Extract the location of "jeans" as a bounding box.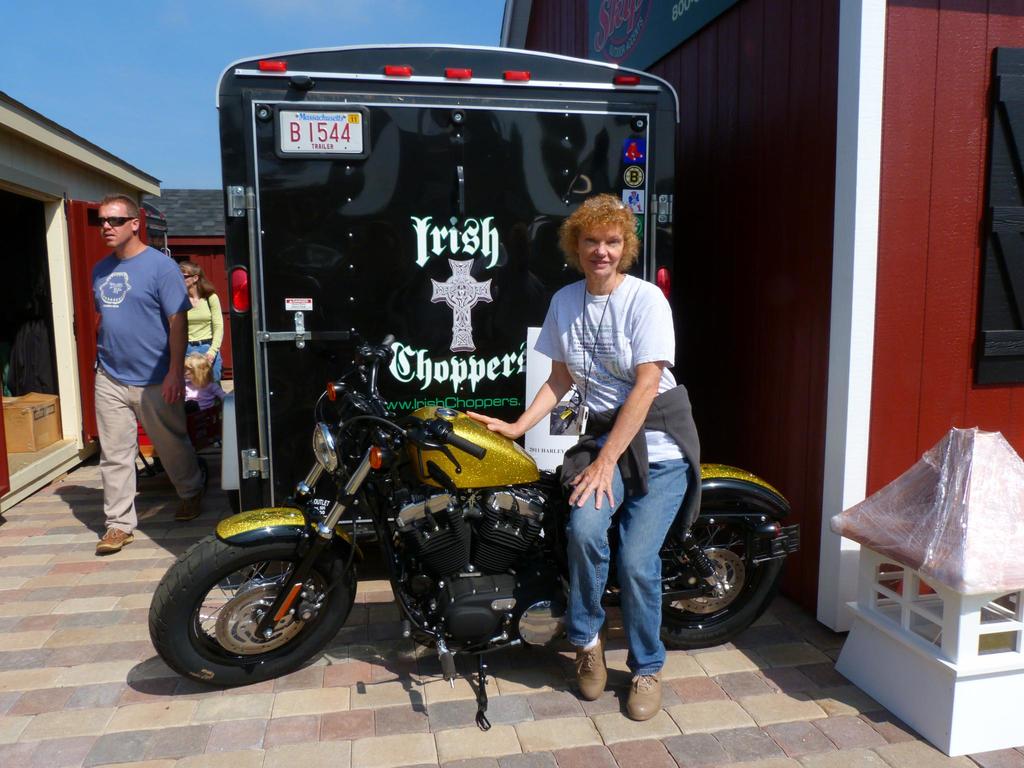
detection(557, 461, 684, 705).
